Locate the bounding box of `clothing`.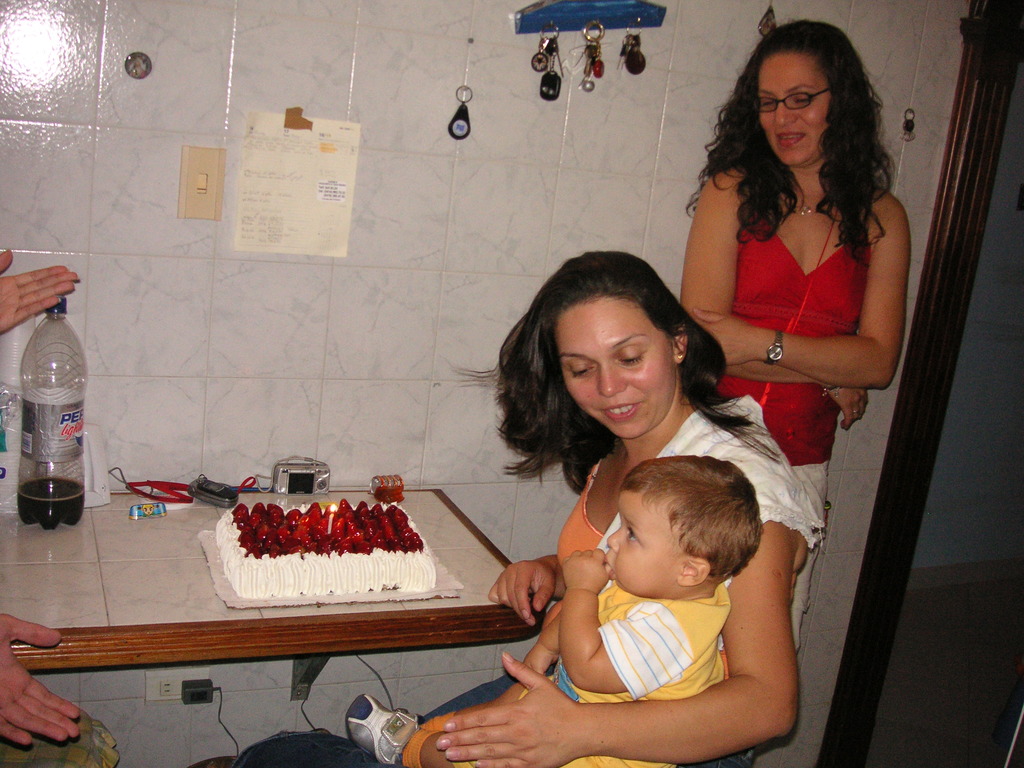
Bounding box: bbox(227, 392, 831, 767).
